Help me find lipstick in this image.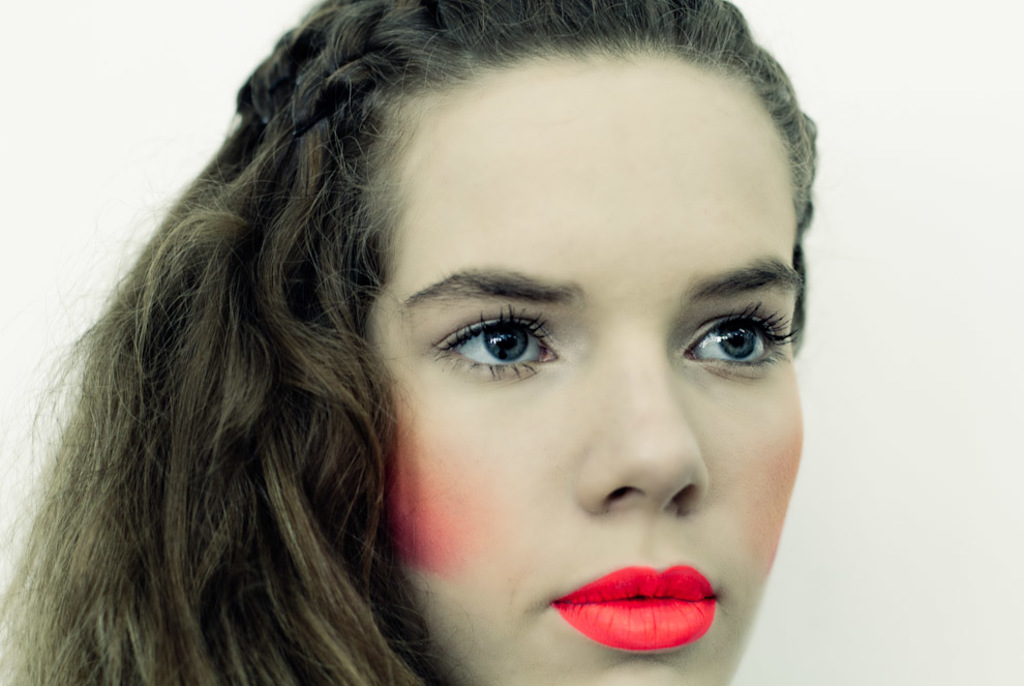
Found it: Rect(551, 562, 718, 652).
